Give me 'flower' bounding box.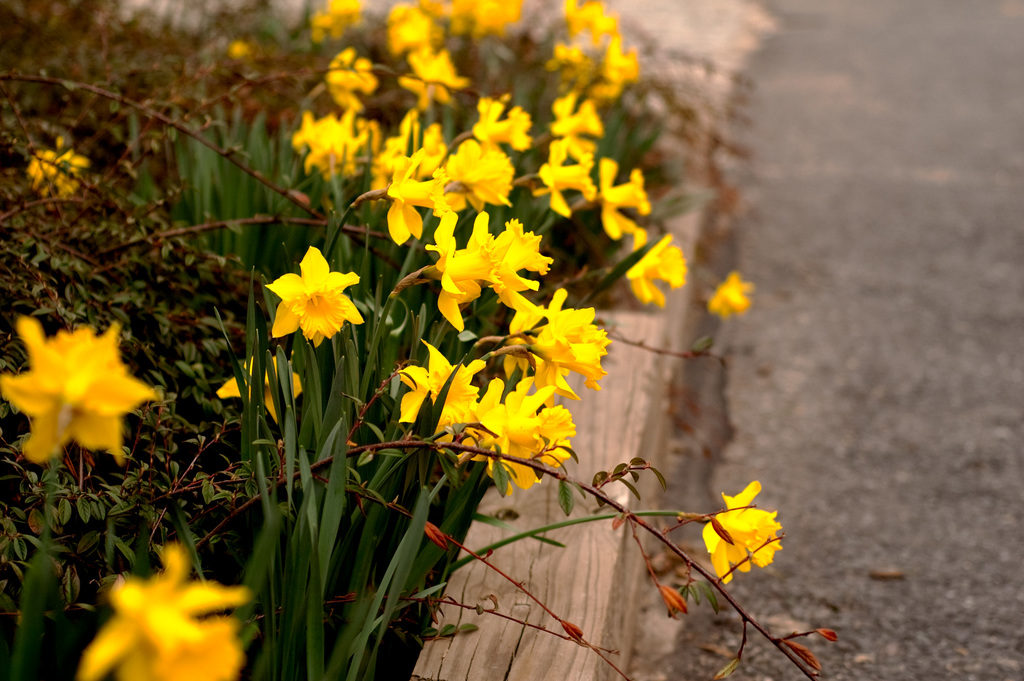
<region>77, 541, 252, 680</region>.
